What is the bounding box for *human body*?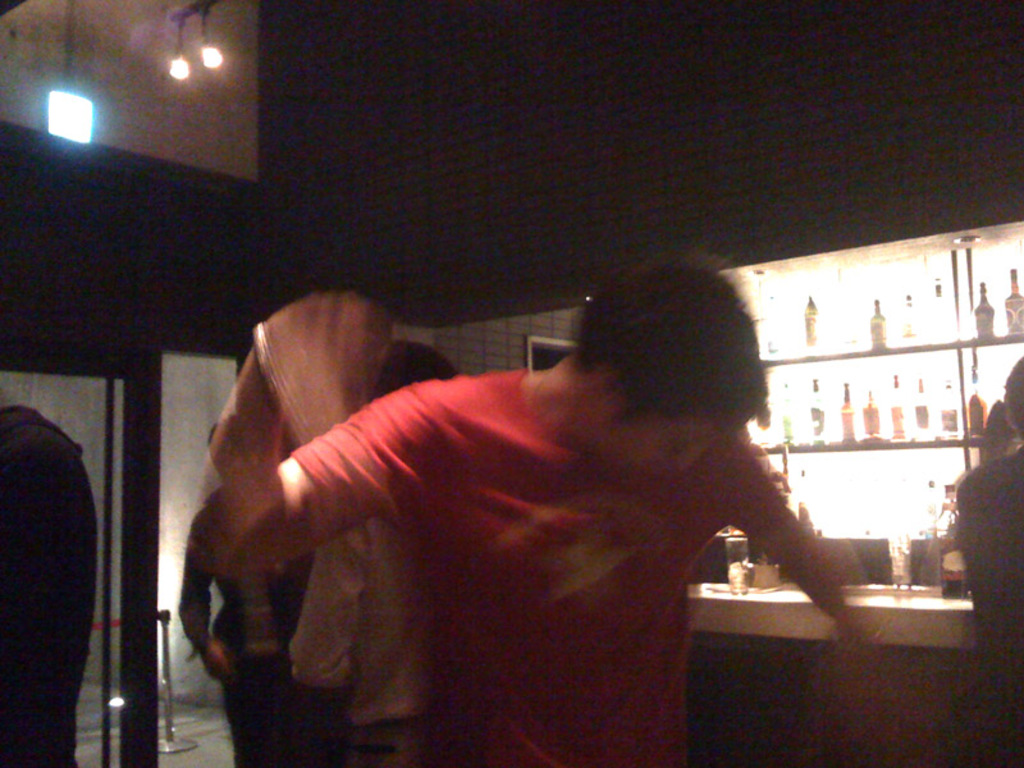
x1=175 y1=493 x2=339 y2=767.
